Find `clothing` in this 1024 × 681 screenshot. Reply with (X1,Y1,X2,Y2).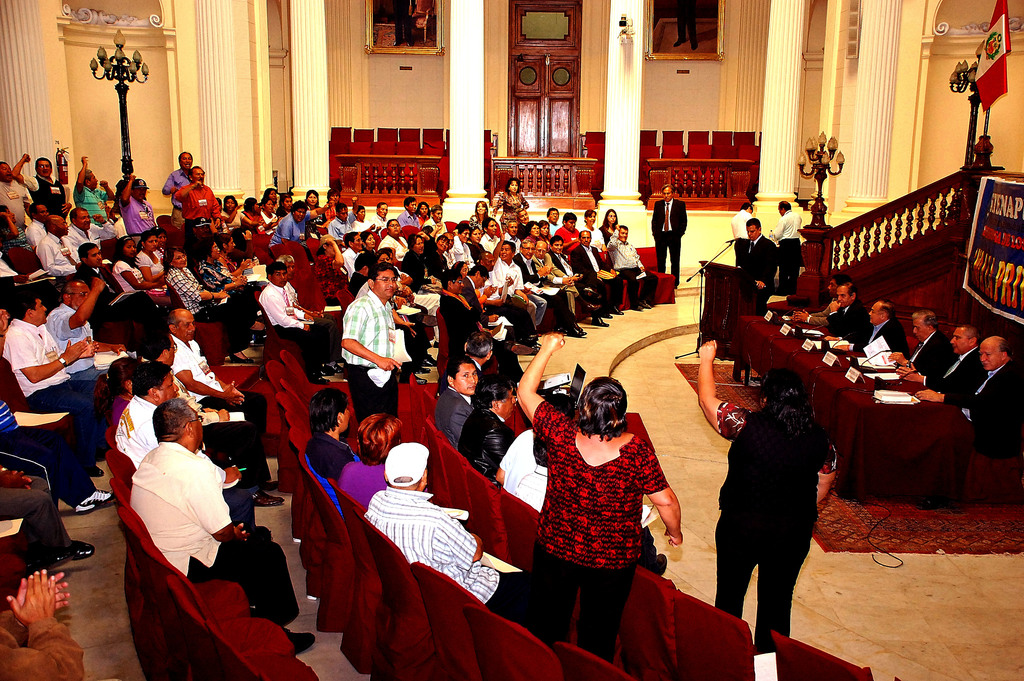
(744,231,776,314).
